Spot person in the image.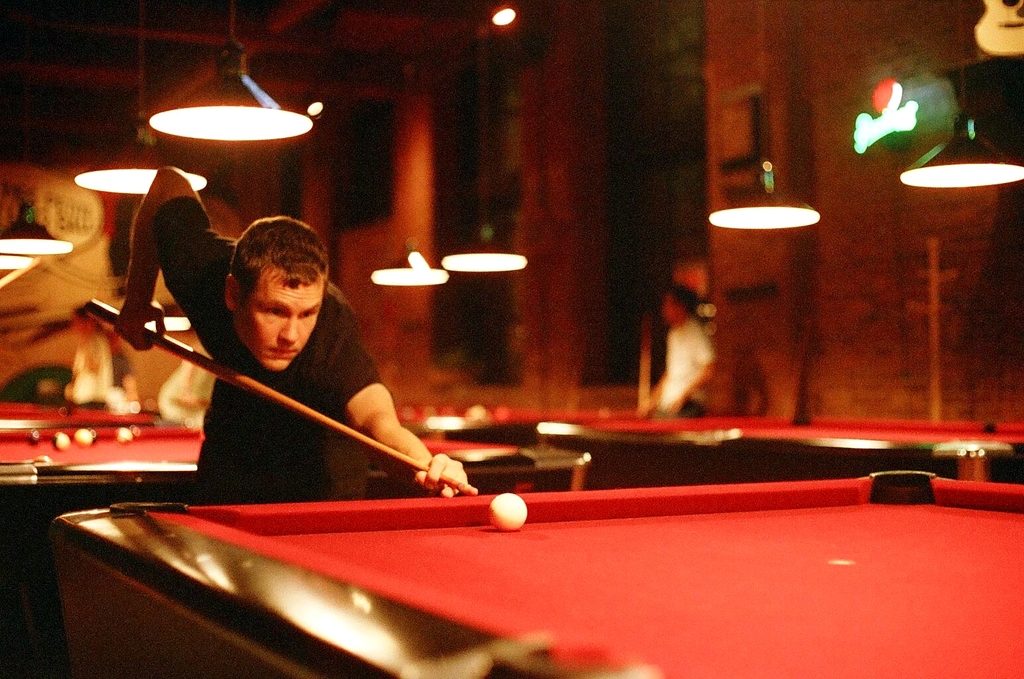
person found at <bbox>639, 283, 724, 425</bbox>.
